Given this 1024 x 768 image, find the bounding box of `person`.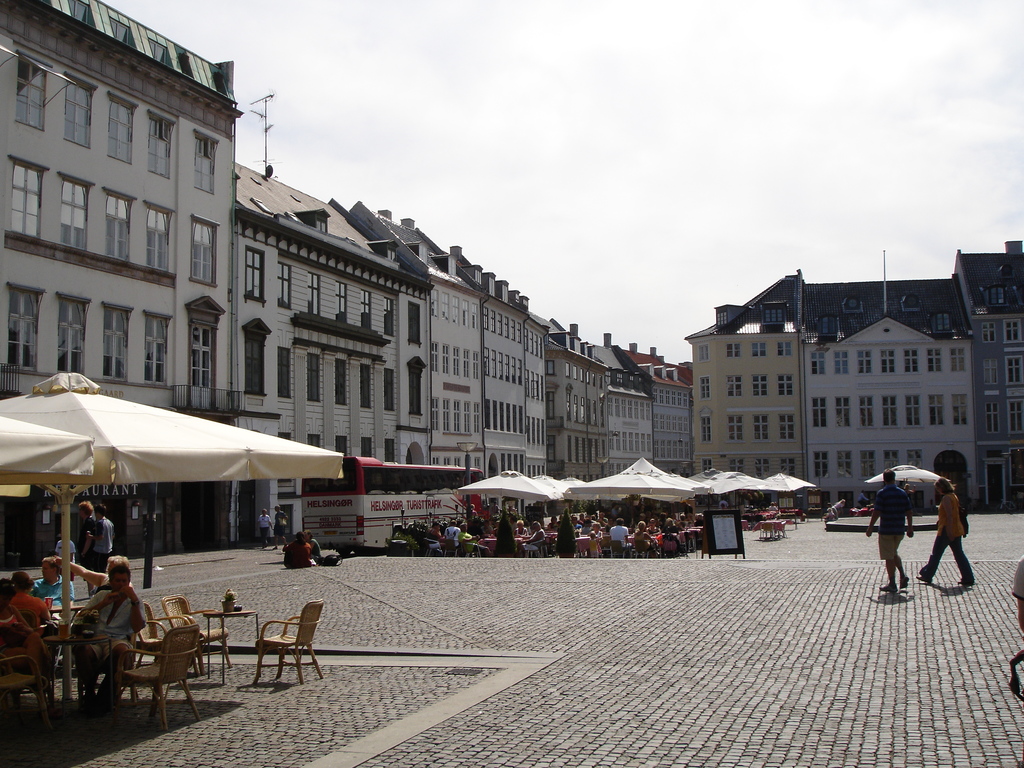
915:476:975:590.
